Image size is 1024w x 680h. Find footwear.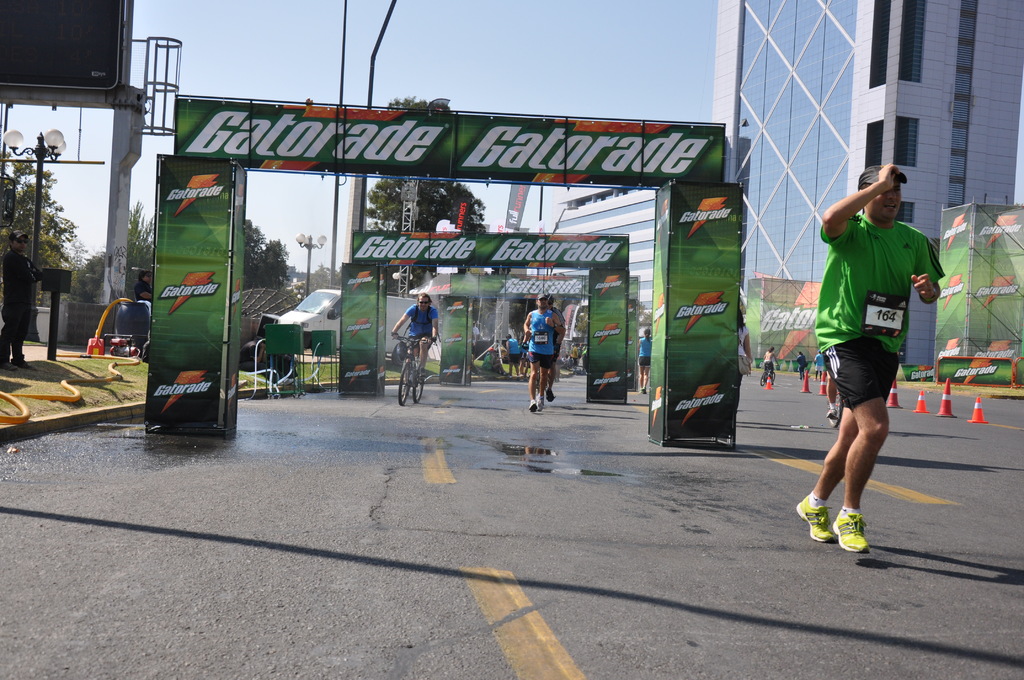
locate(796, 493, 835, 542).
